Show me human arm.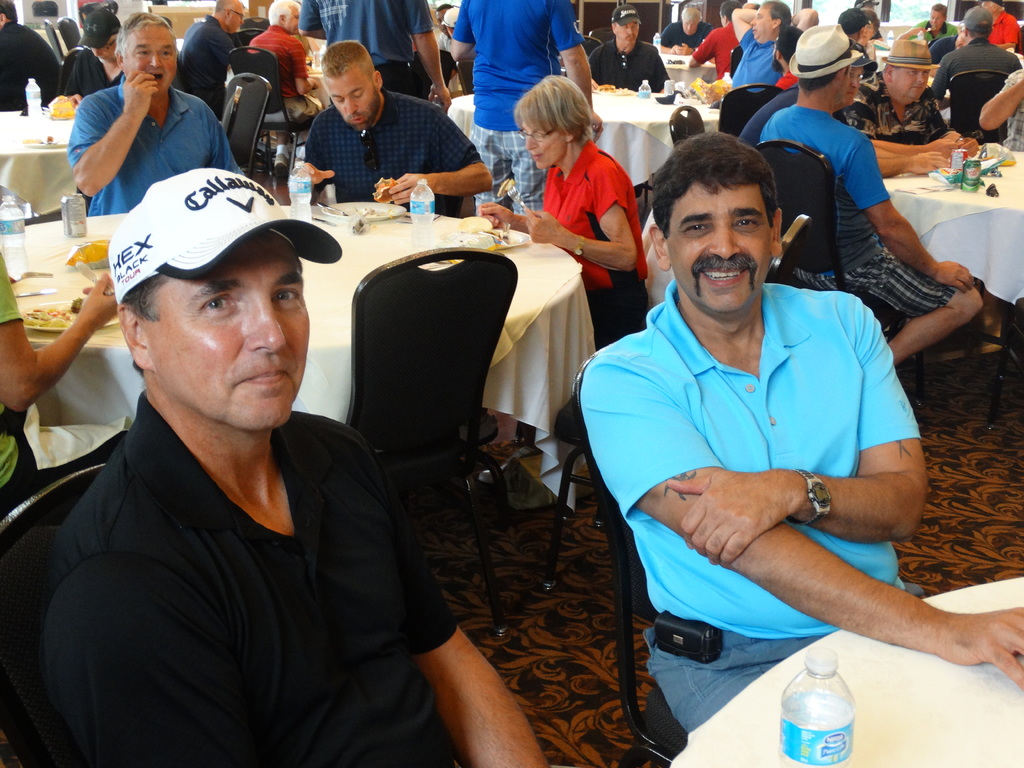
human arm is here: box(733, 4, 757, 43).
